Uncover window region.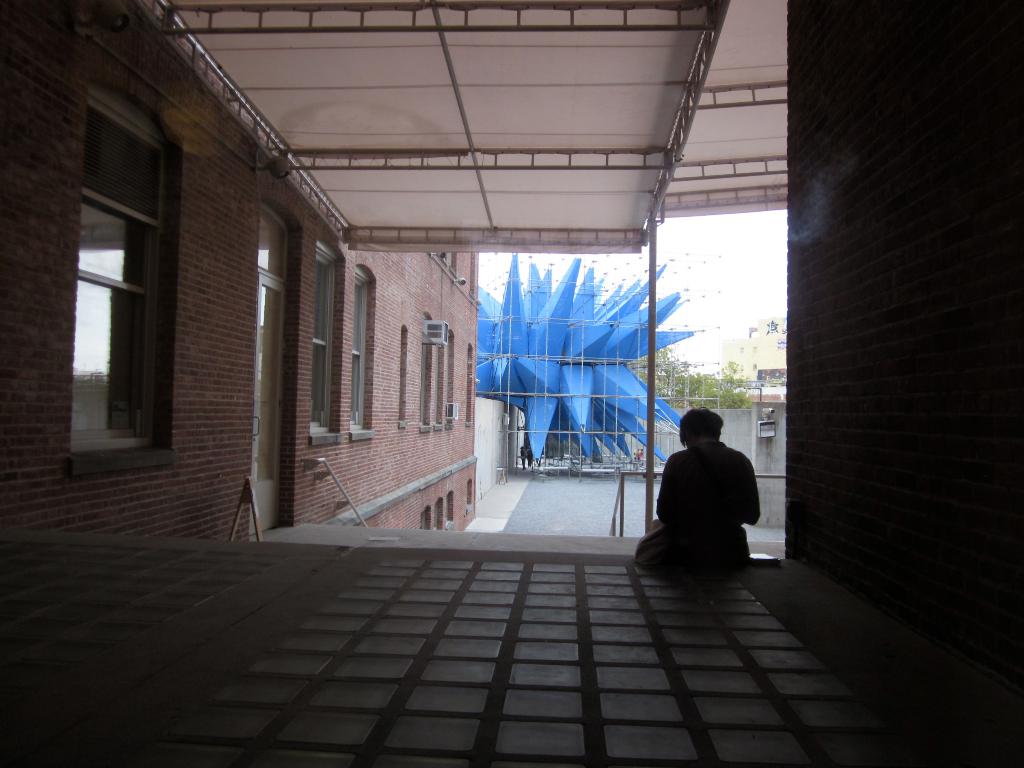
Uncovered: rect(350, 265, 375, 436).
